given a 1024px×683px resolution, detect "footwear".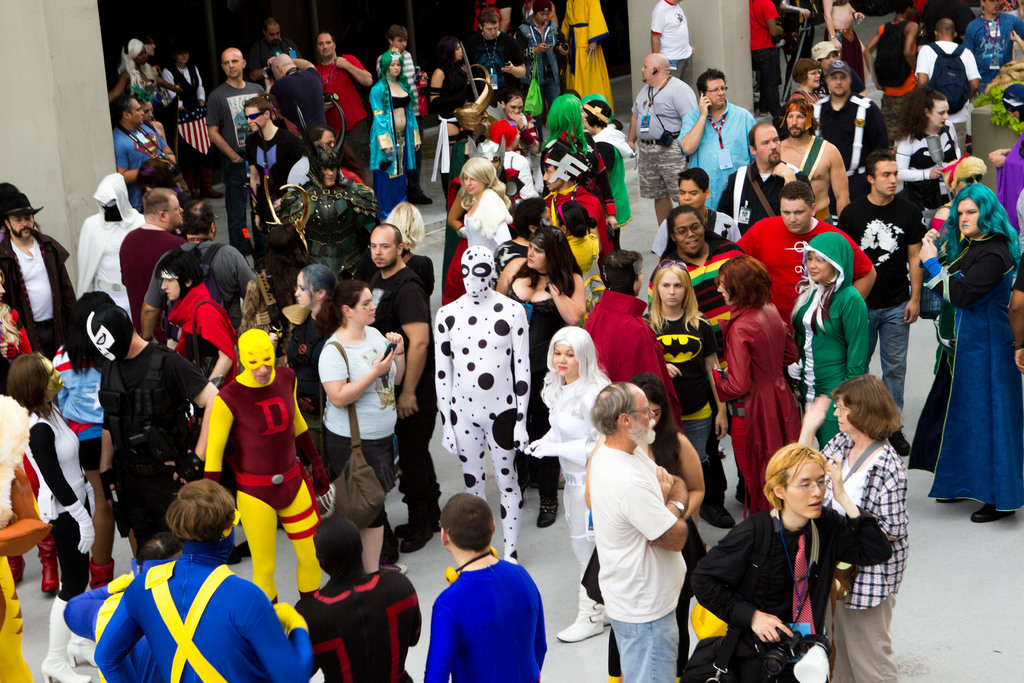
<region>236, 546, 262, 557</region>.
